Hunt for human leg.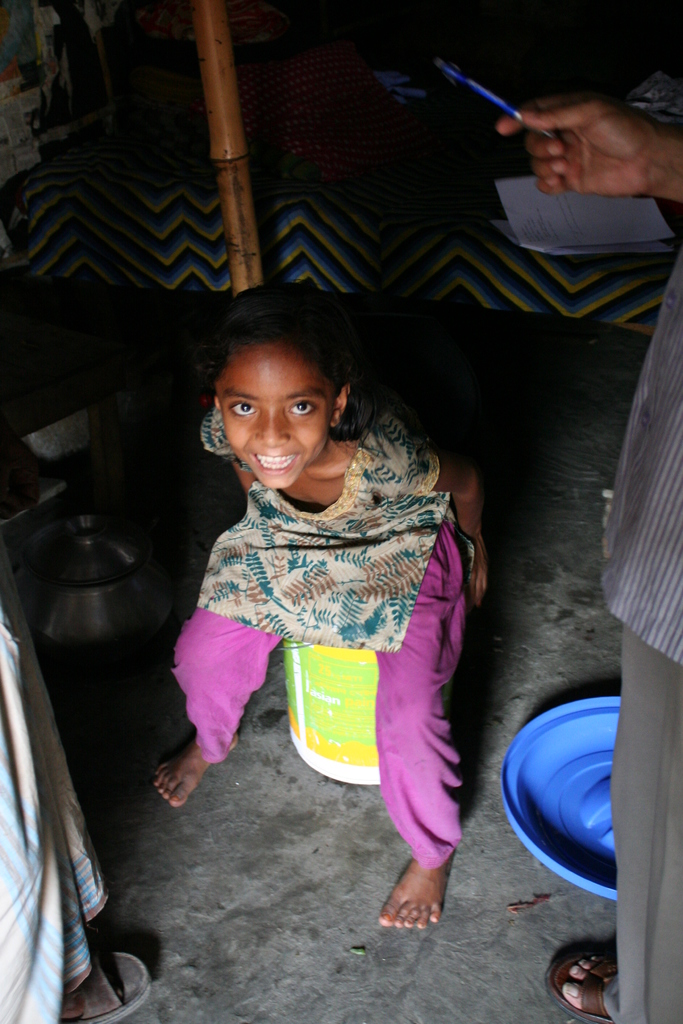
Hunted down at select_region(377, 529, 462, 922).
